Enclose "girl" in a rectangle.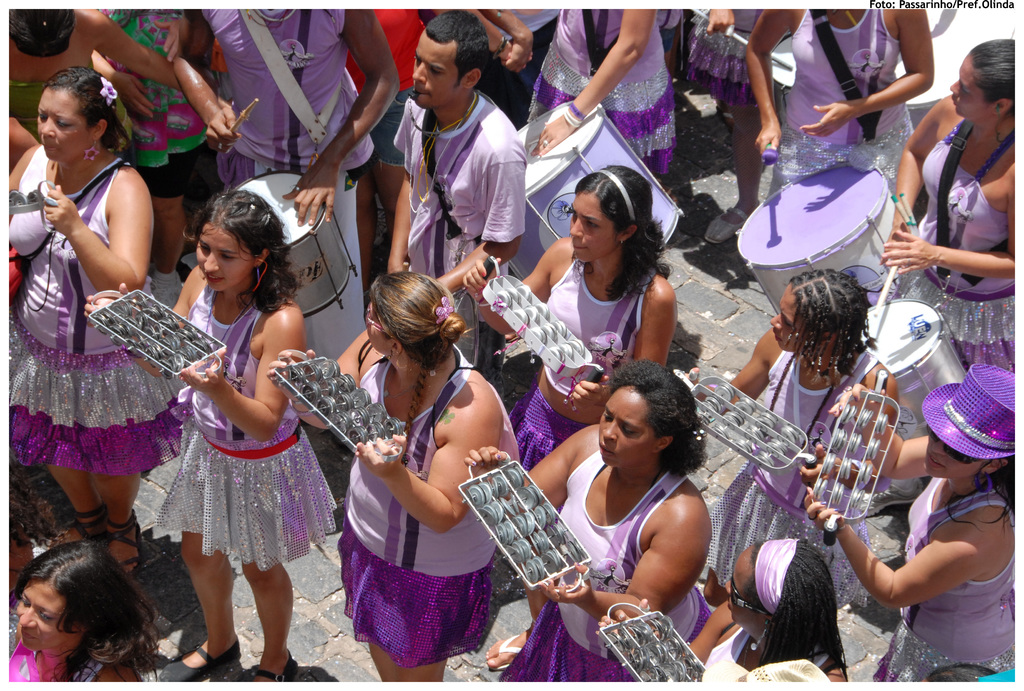
l=271, t=274, r=518, b=688.
